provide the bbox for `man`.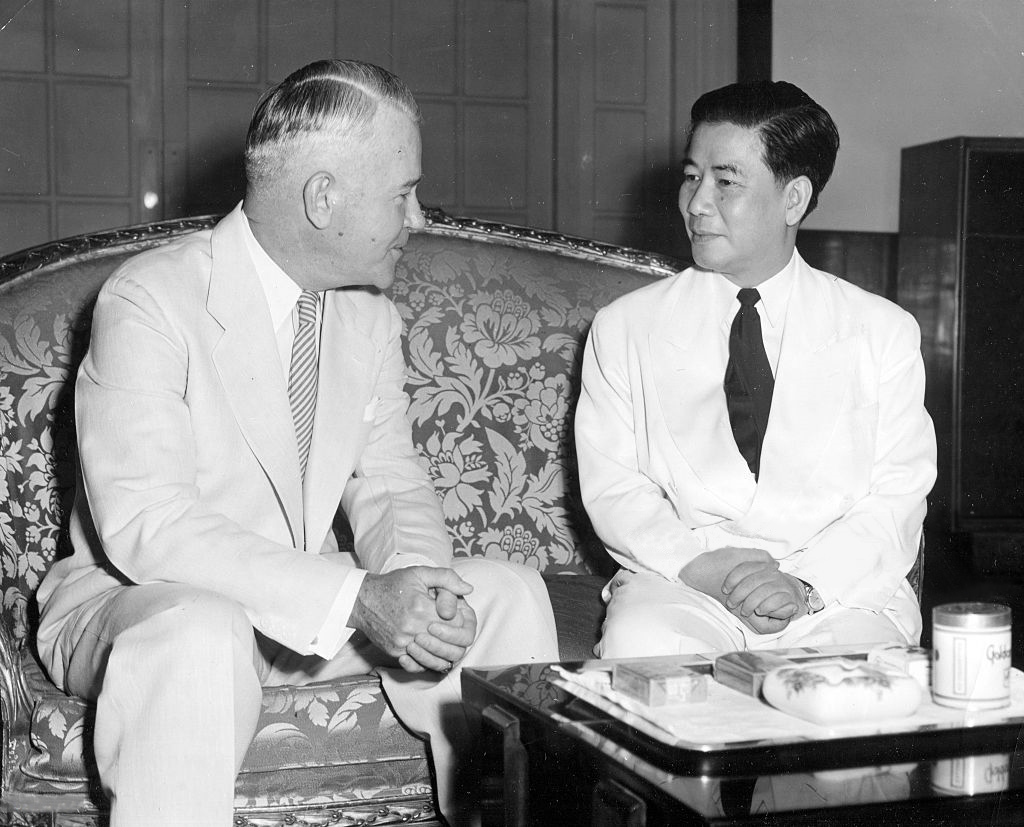
(x1=42, y1=58, x2=529, y2=826).
